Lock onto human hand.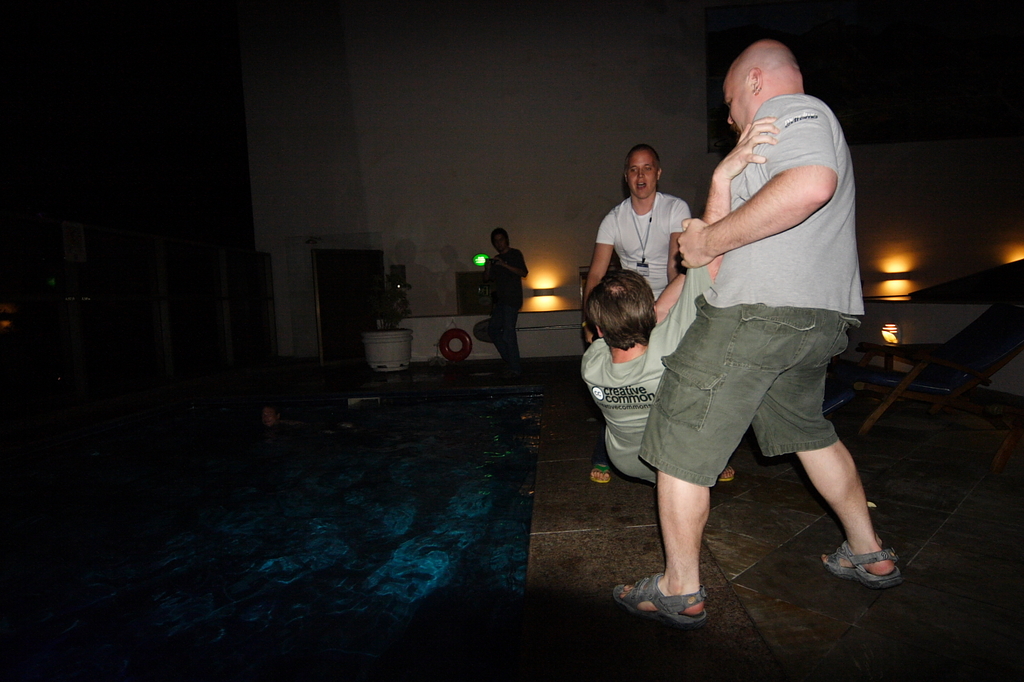
Locked: 714, 114, 782, 182.
